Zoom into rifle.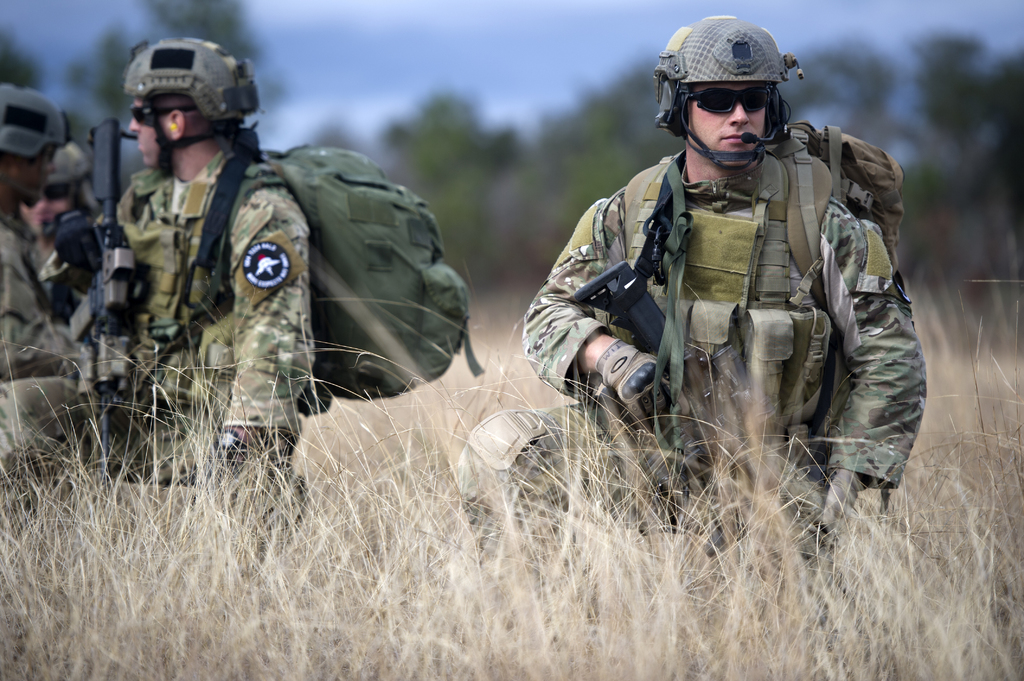
Zoom target: left=66, top=116, right=132, bottom=473.
